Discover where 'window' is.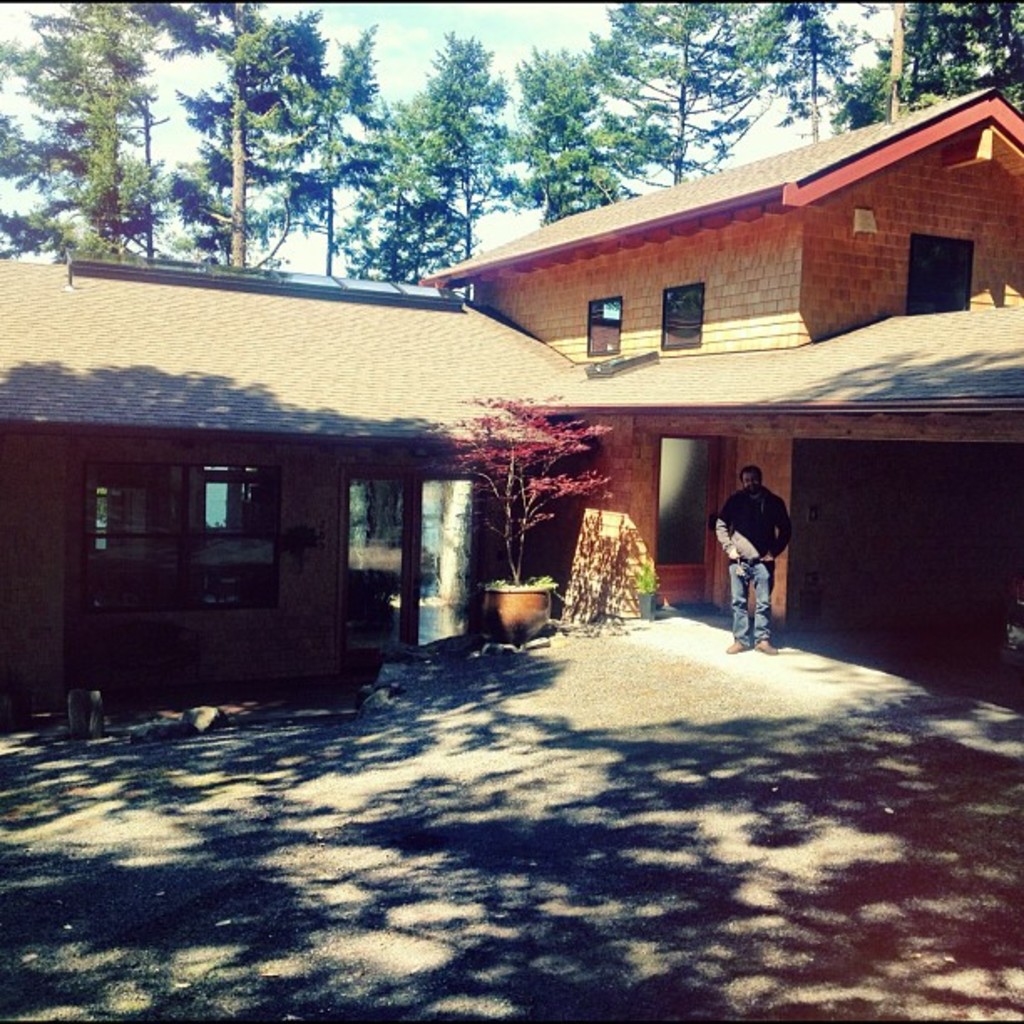
Discovered at box(902, 231, 970, 315).
